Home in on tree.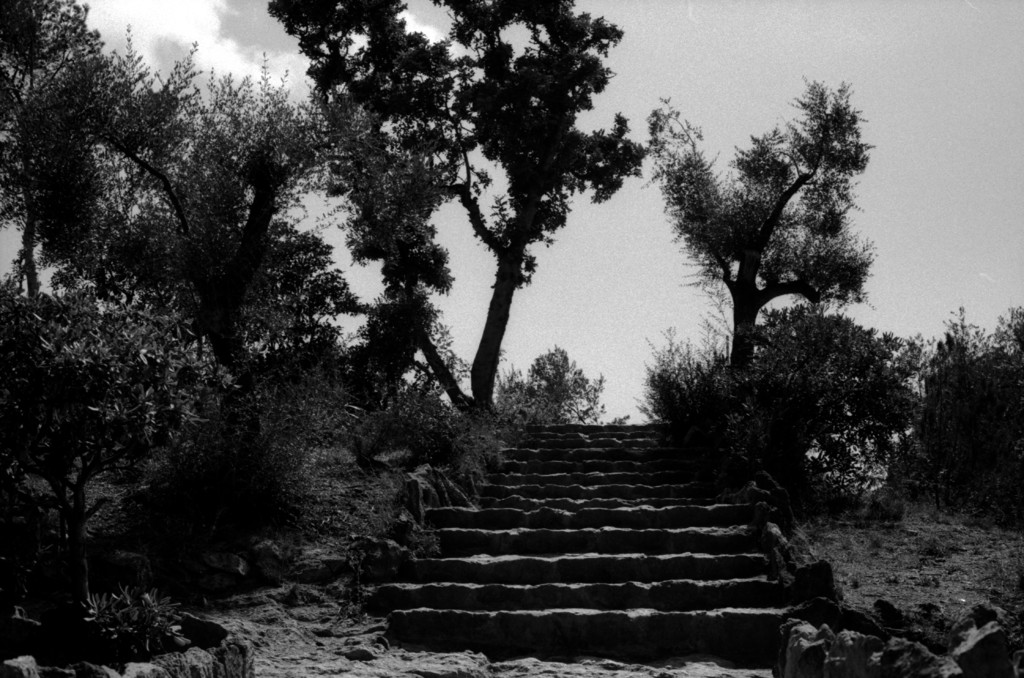
Homed in at 648, 76, 879, 376.
